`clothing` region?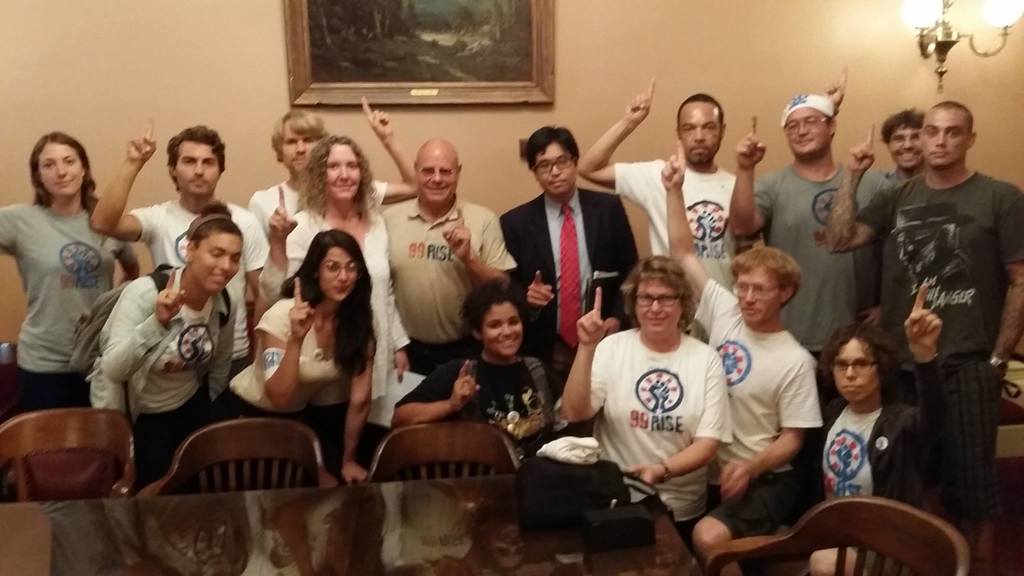
box=[243, 180, 397, 241]
